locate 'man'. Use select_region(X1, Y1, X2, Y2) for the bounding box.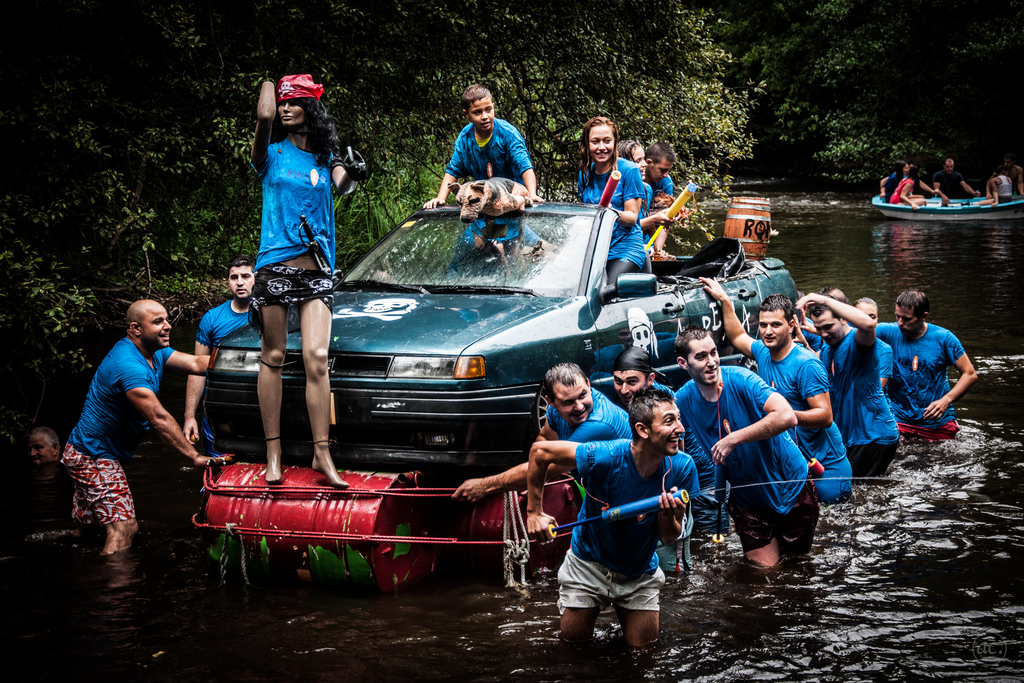
select_region(931, 157, 979, 199).
